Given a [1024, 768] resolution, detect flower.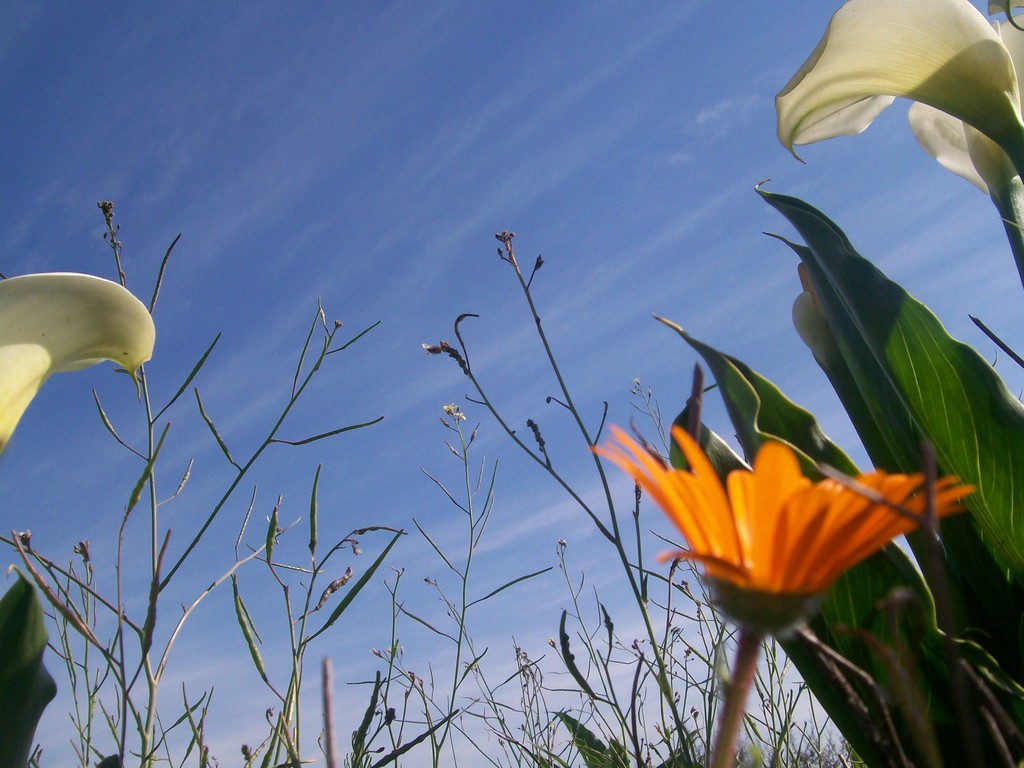
767:0:1023:247.
